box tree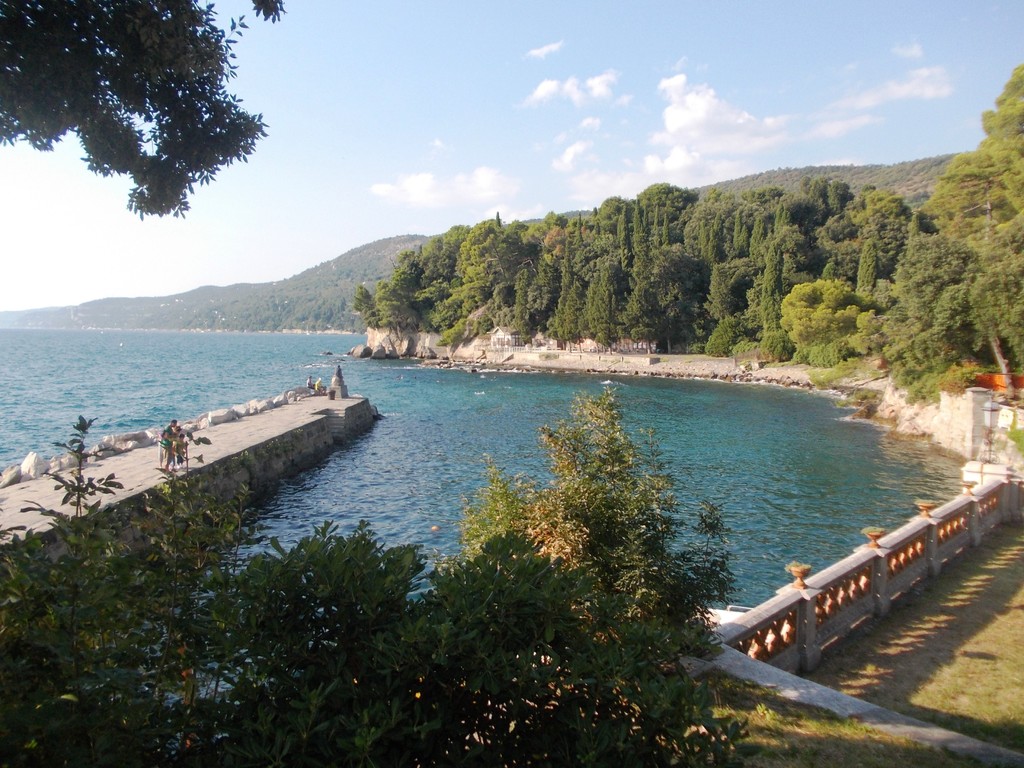
753, 223, 810, 348
